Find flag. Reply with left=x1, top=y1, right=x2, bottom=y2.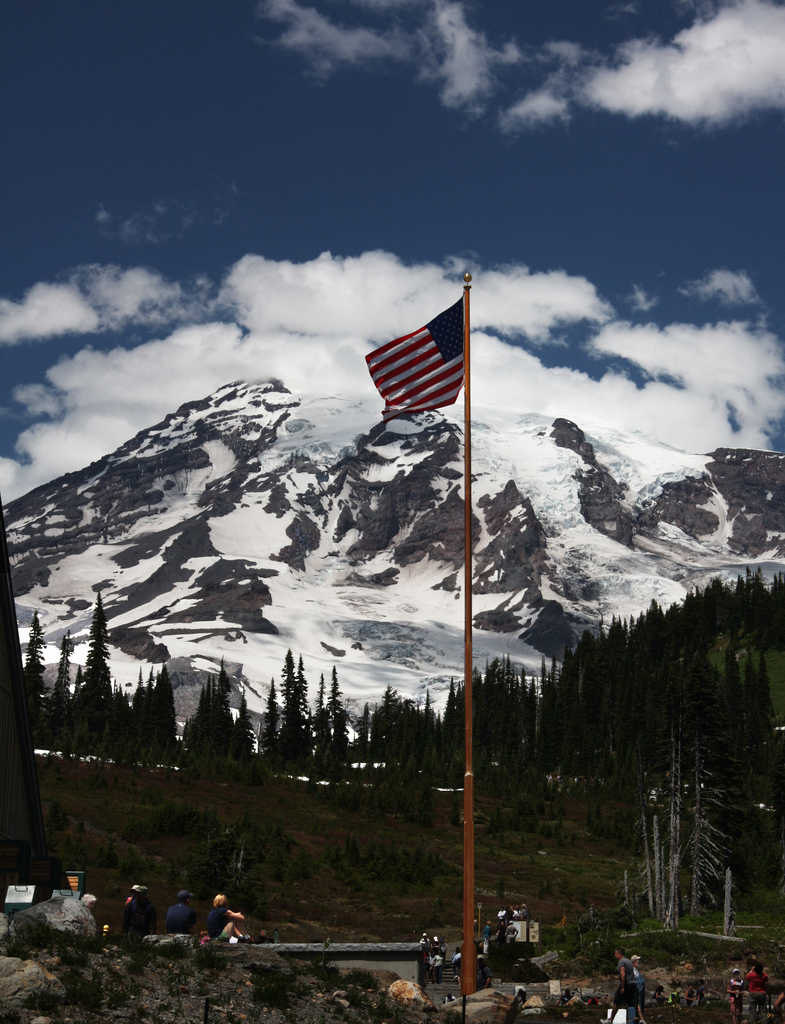
left=359, top=296, right=469, bottom=419.
